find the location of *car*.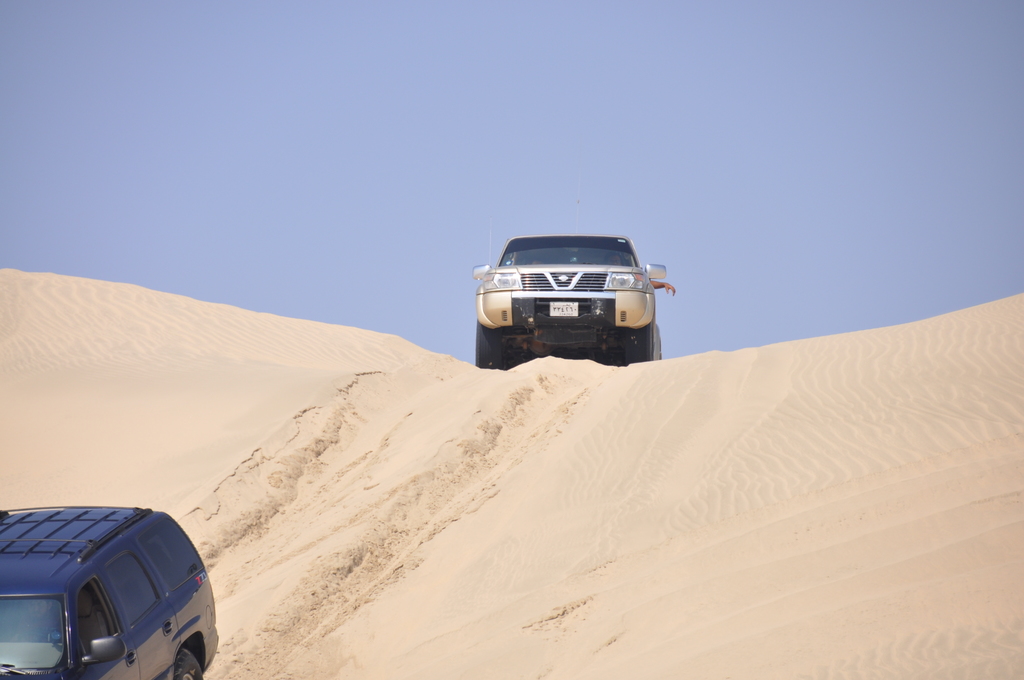
Location: locate(1, 505, 214, 679).
